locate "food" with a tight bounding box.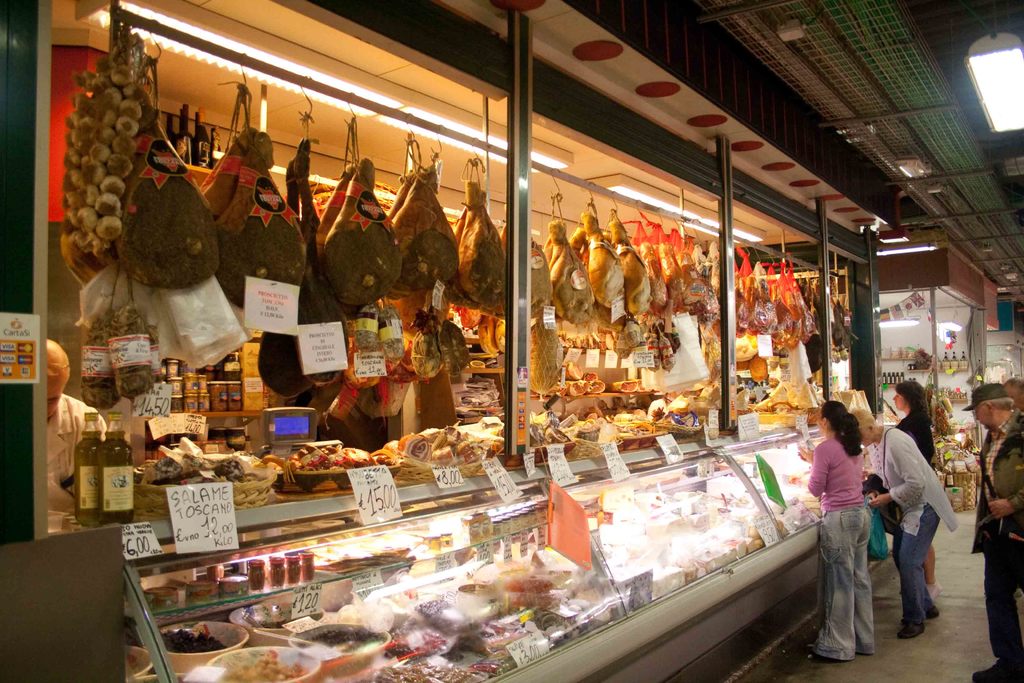
212 130 305 306.
